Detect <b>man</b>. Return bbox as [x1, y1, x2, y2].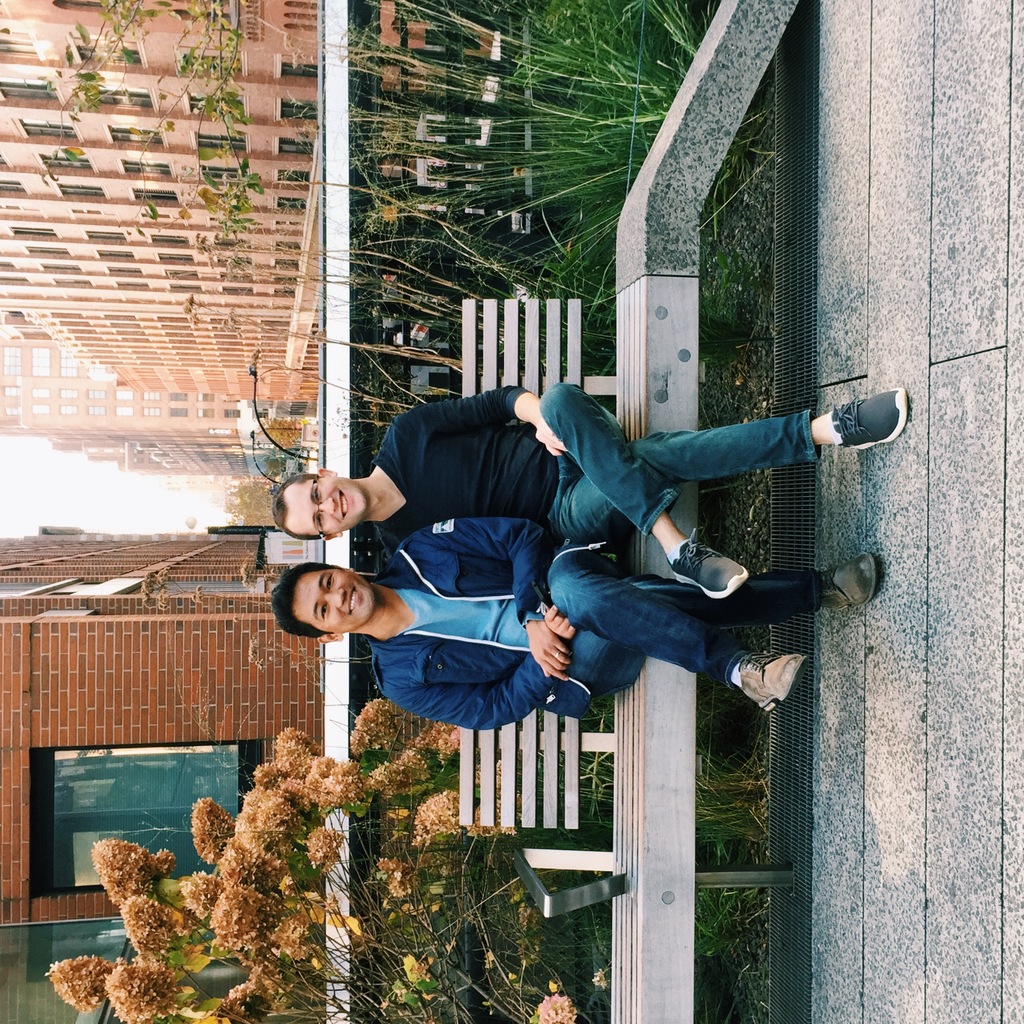
[270, 373, 901, 602].
